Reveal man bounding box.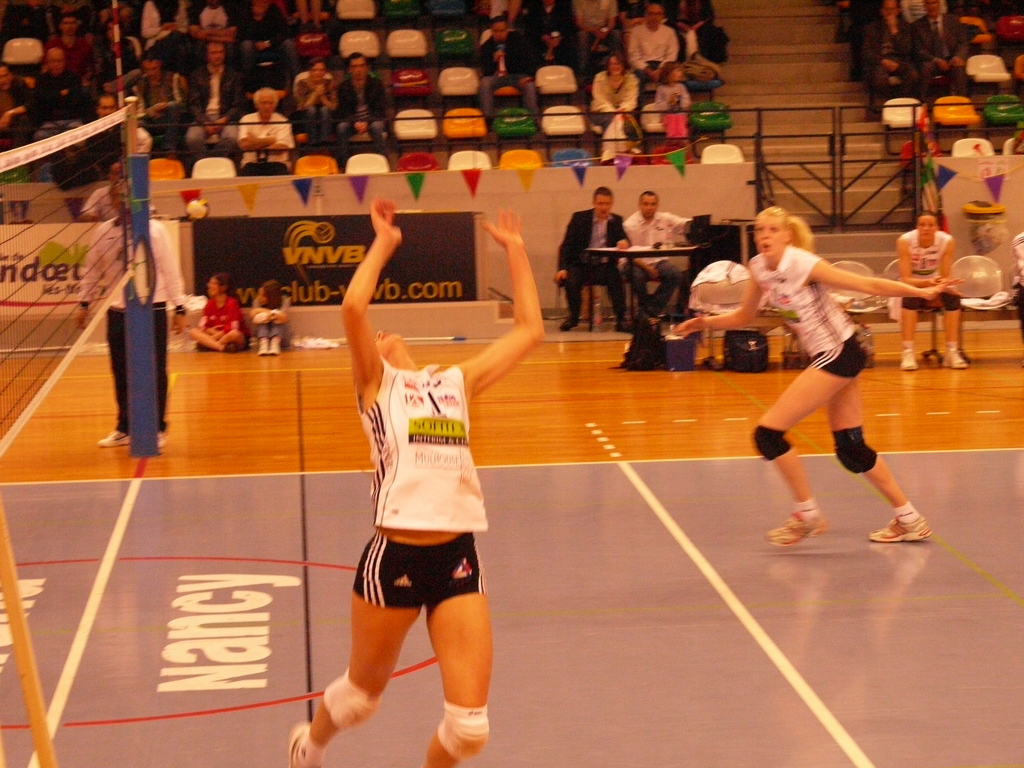
Revealed: <bbox>73, 162, 155, 223</bbox>.
